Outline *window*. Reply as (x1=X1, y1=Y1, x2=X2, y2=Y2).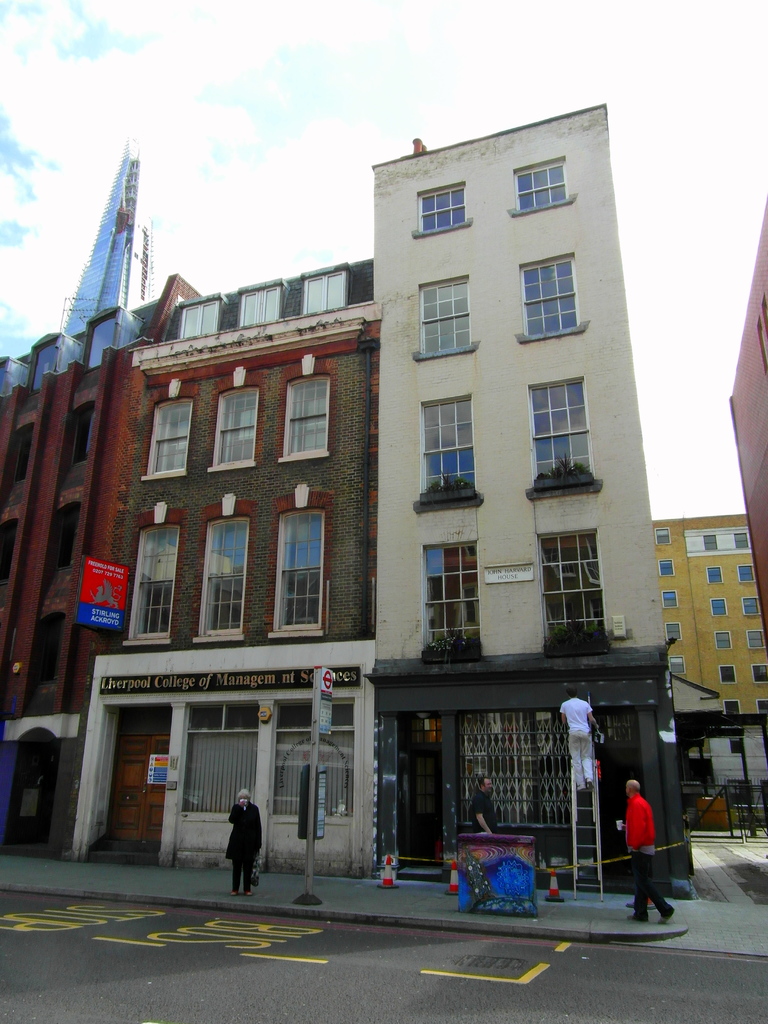
(x1=242, y1=291, x2=275, y2=323).
